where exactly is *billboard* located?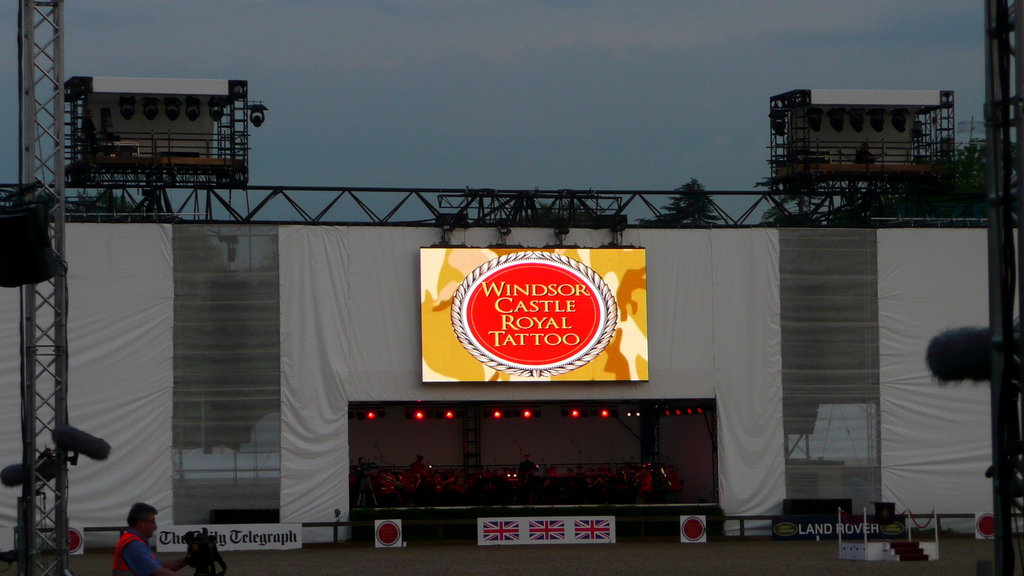
Its bounding box is detection(475, 509, 609, 541).
